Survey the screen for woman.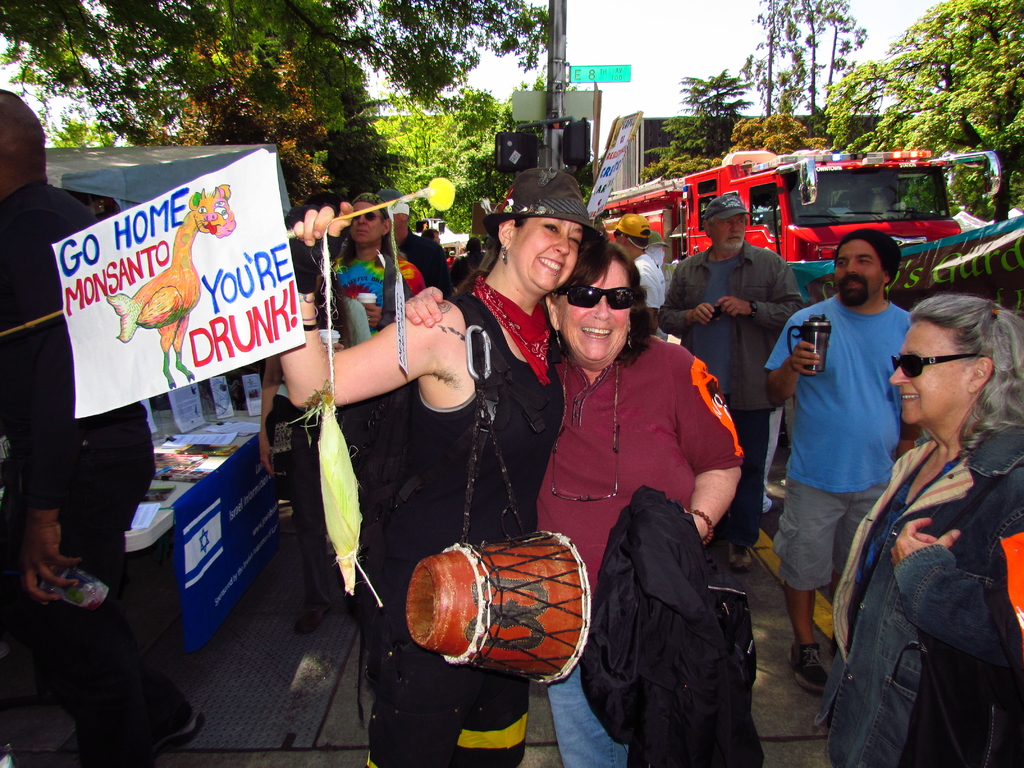
Survey found: {"left": 834, "top": 264, "right": 1018, "bottom": 767}.
